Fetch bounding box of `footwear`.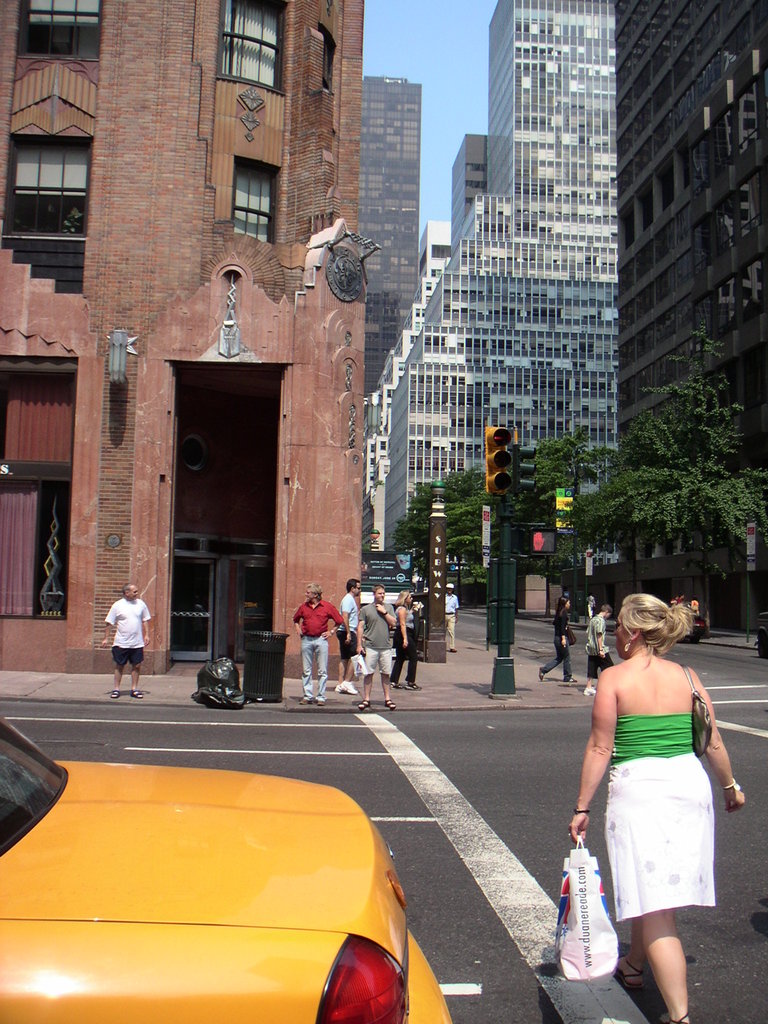
Bbox: {"left": 577, "top": 682, "right": 596, "bottom": 696}.
